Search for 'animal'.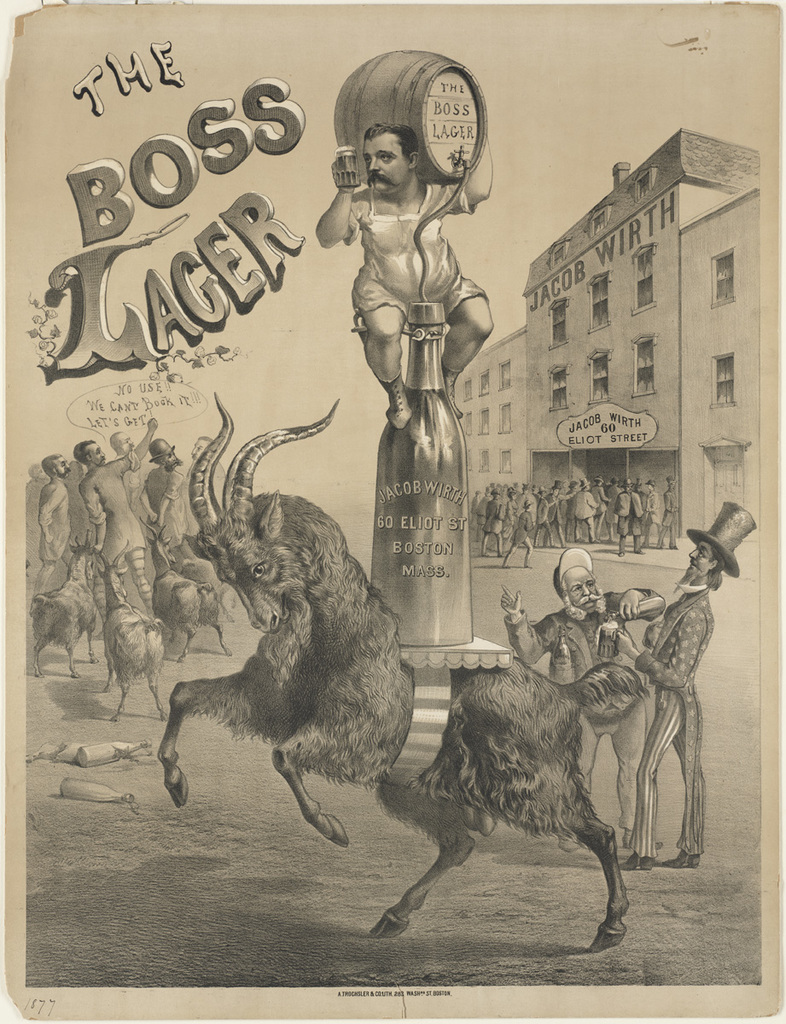
Found at (29,529,103,683).
